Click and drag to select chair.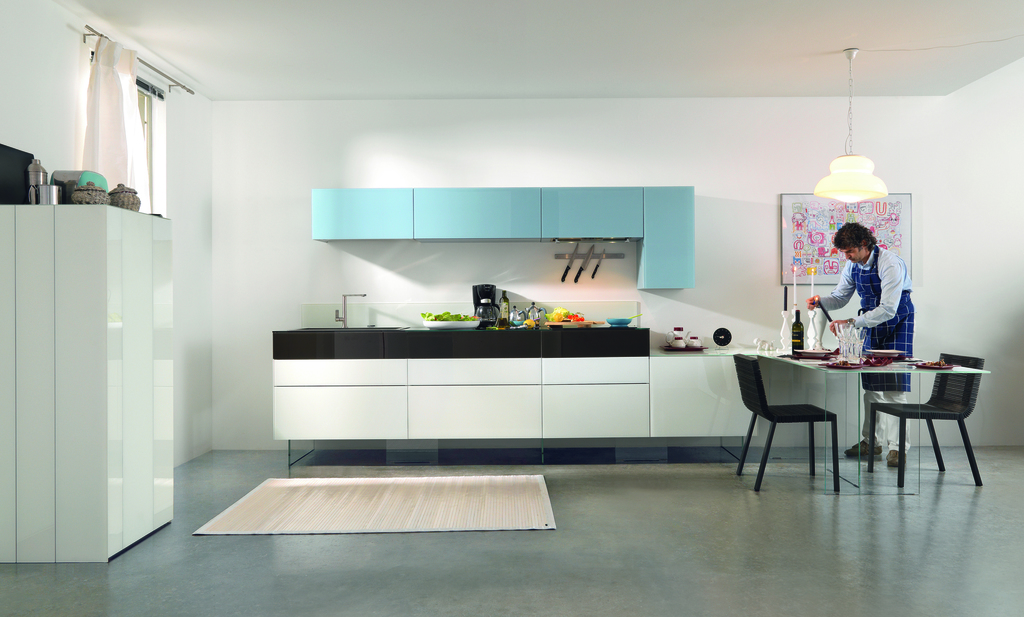
Selection: 733 349 843 497.
